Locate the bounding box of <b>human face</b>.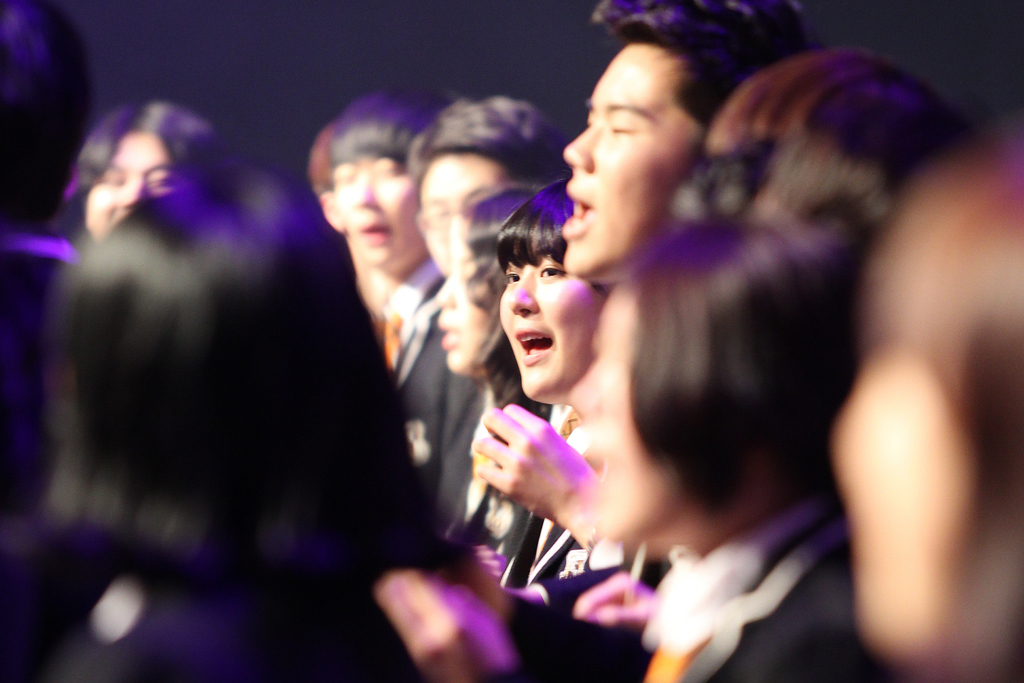
Bounding box: x1=84, y1=135, x2=179, y2=240.
